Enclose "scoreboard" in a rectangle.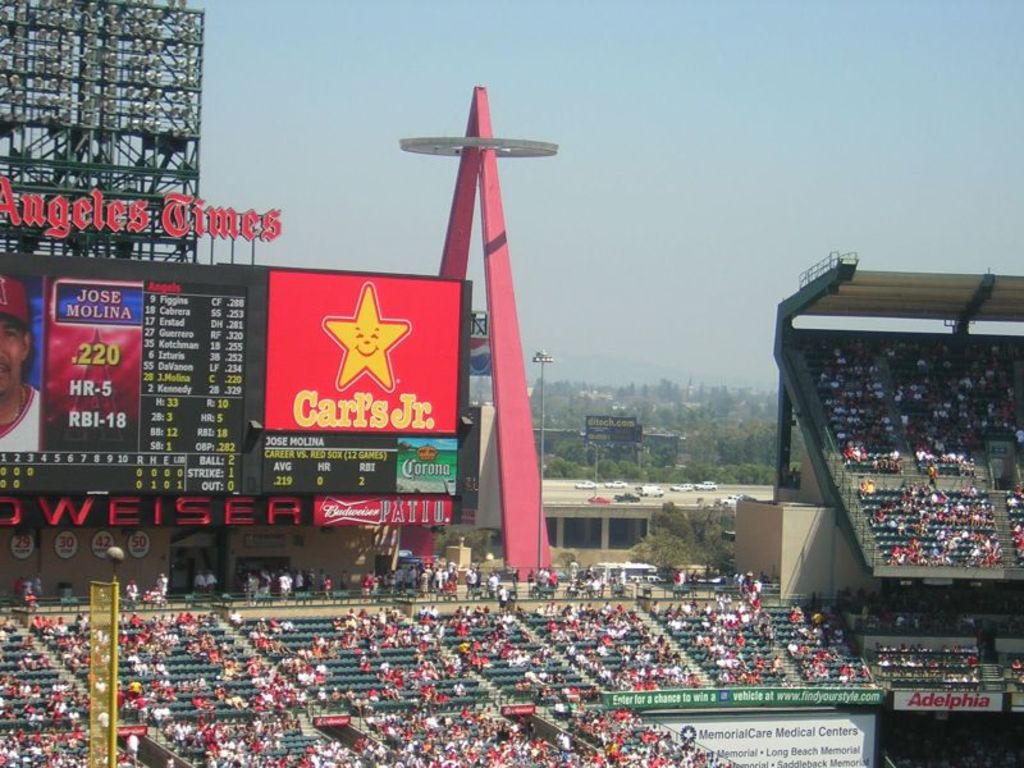
(0,247,474,497).
